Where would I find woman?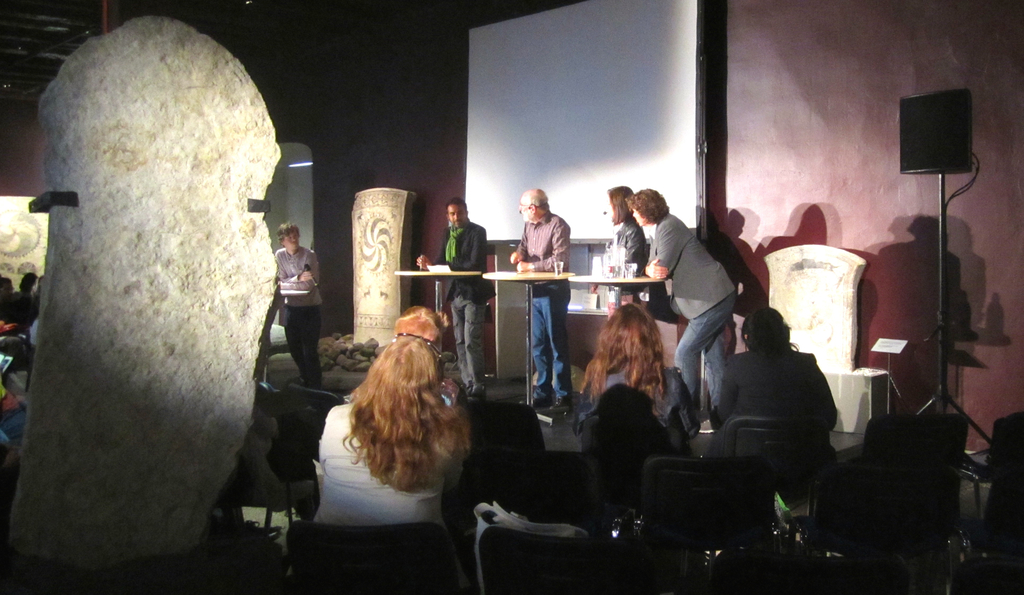
At pyautogui.locateOnScreen(316, 320, 490, 526).
